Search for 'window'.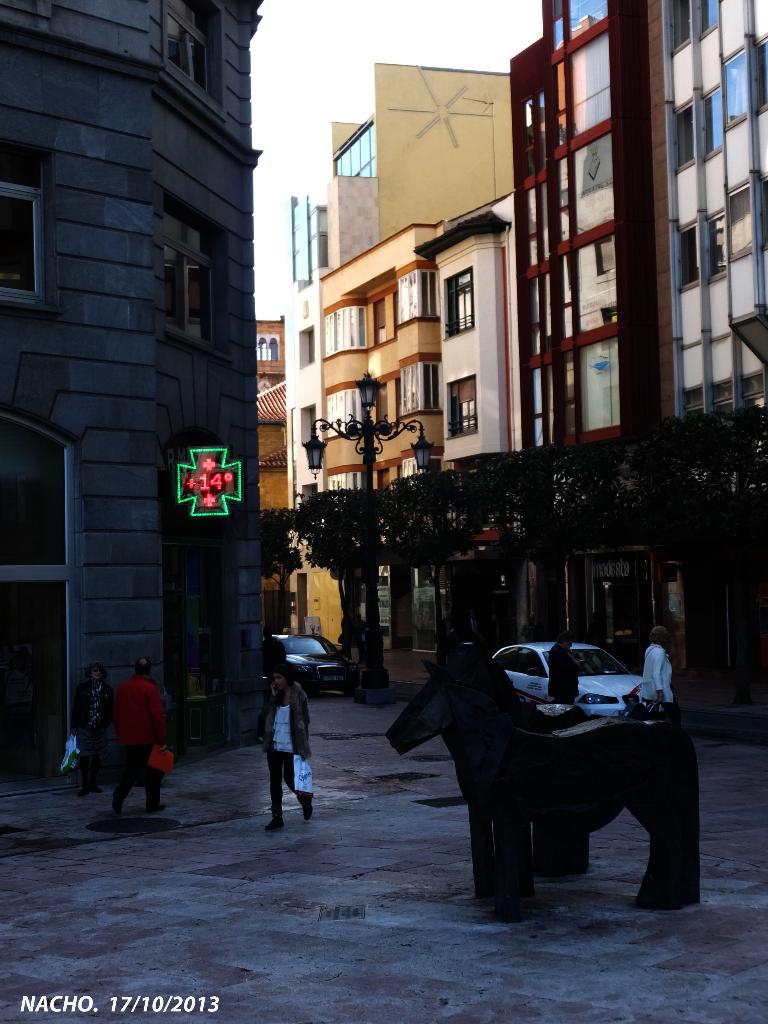
Found at region(724, 44, 765, 127).
